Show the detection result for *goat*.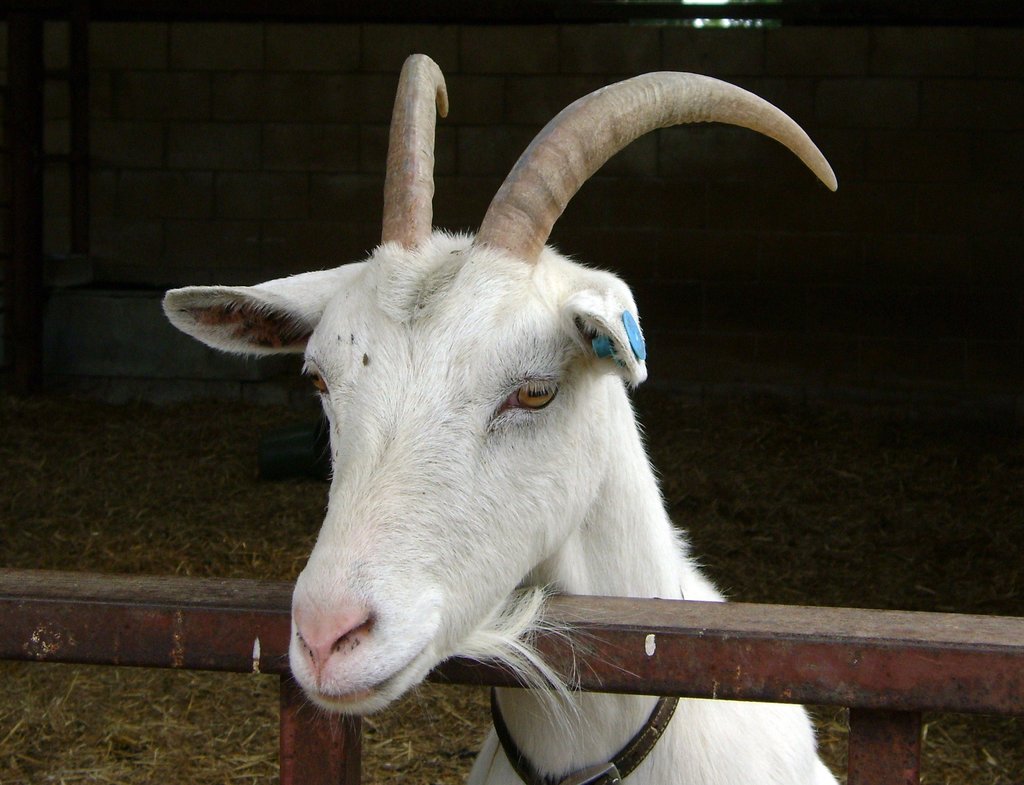
159/49/847/784.
